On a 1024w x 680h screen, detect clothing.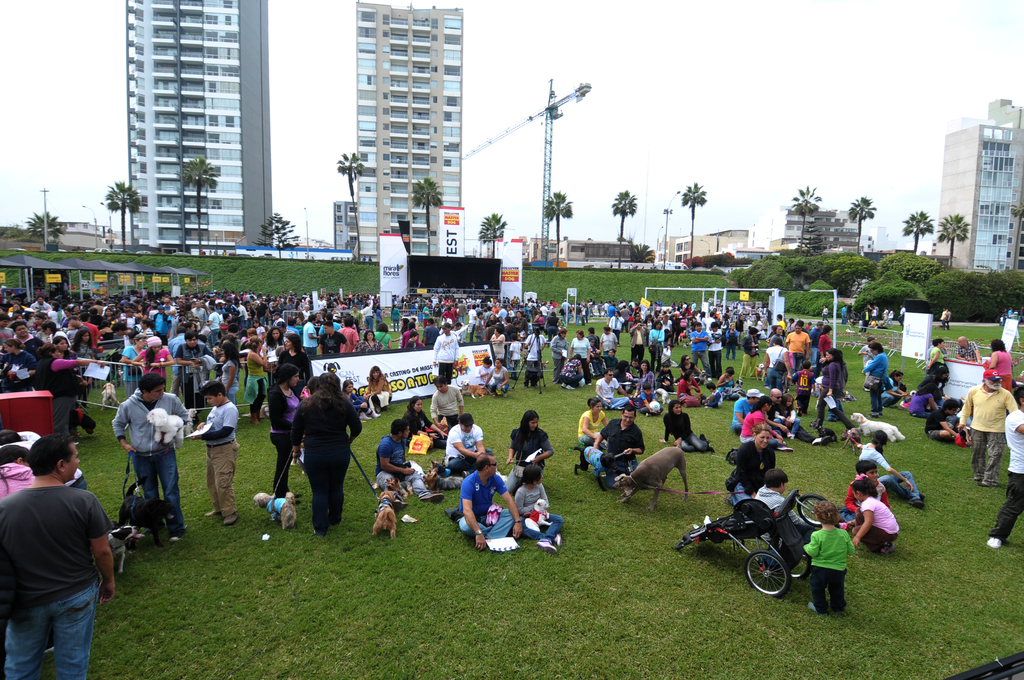
{"x1": 817, "y1": 332, "x2": 830, "y2": 361}.
